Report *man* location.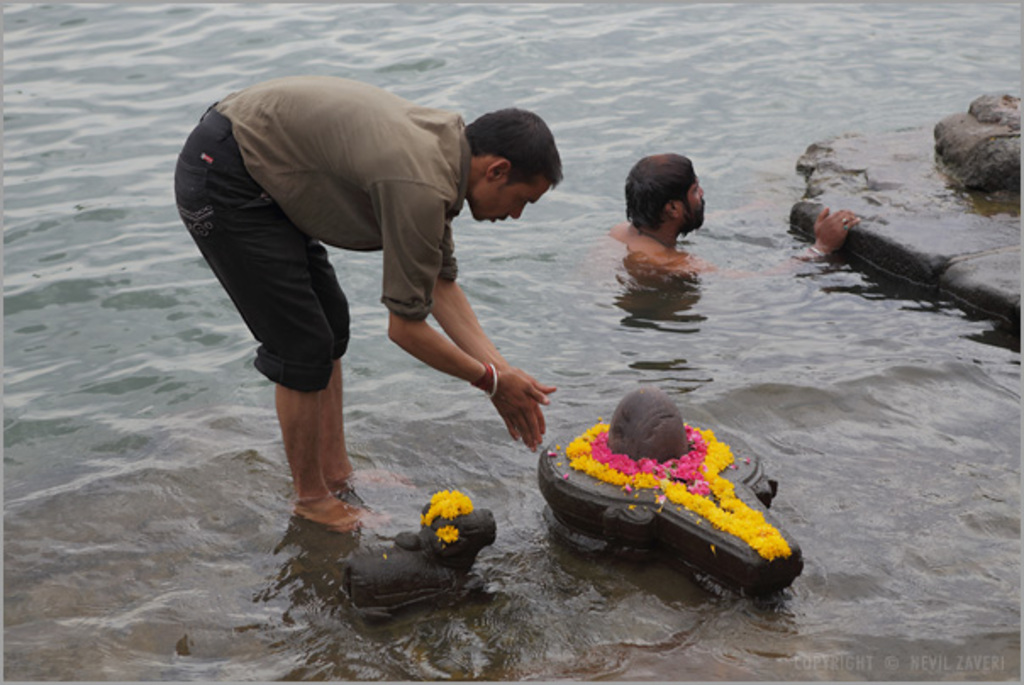
Report: box(602, 151, 863, 285).
